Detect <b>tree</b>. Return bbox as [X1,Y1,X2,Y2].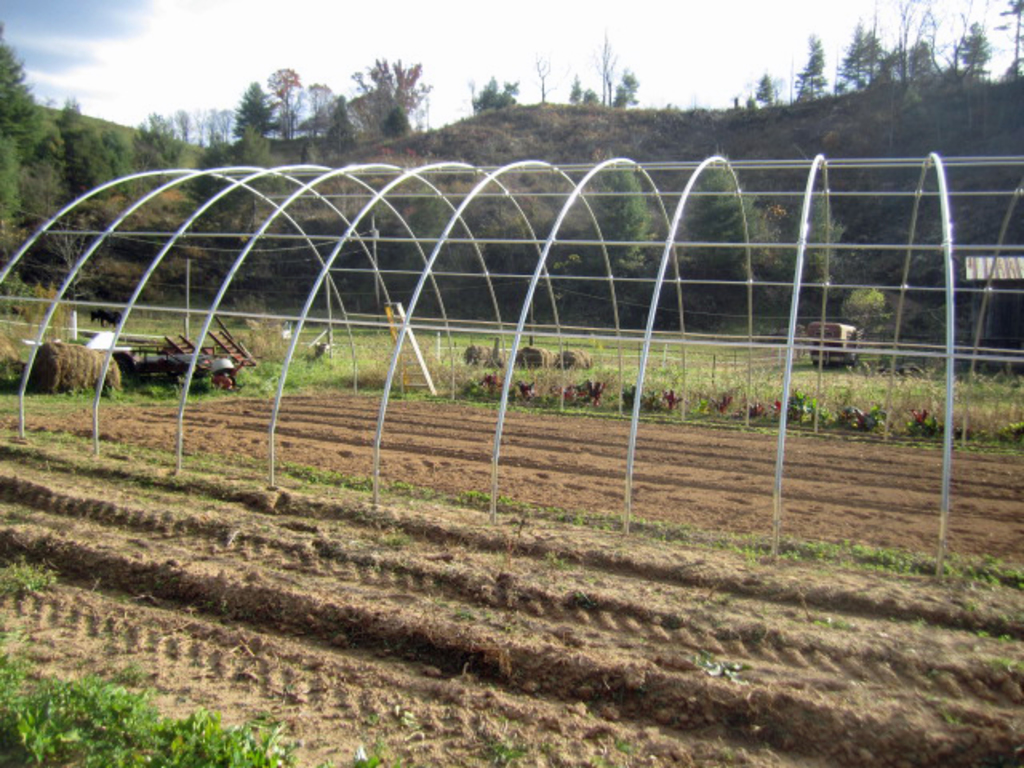
[520,45,570,106].
